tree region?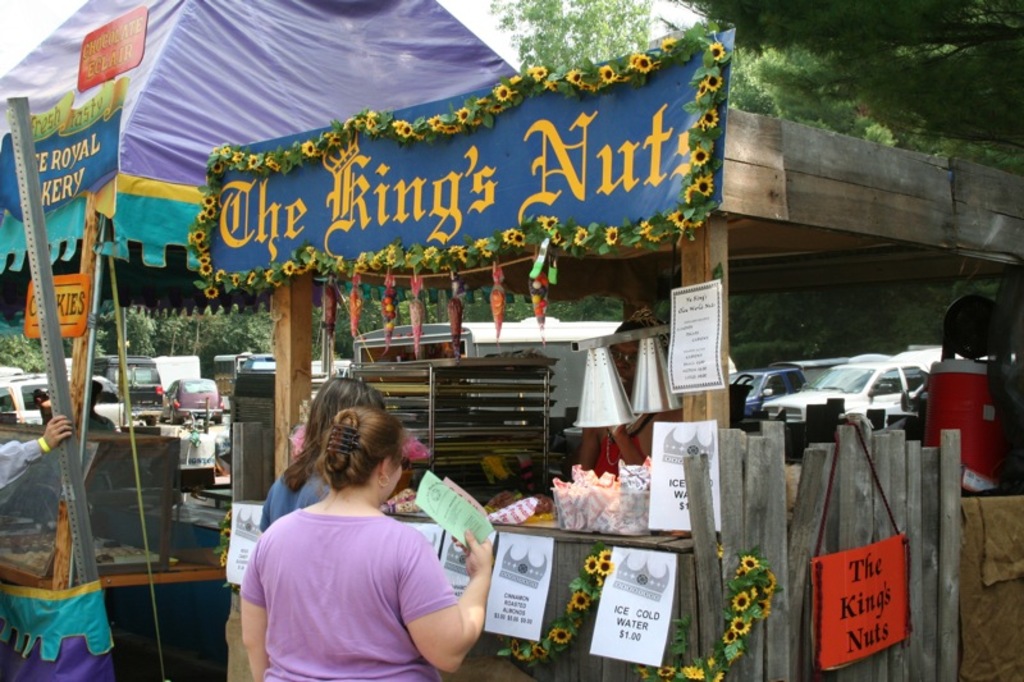
[666,0,1023,174]
